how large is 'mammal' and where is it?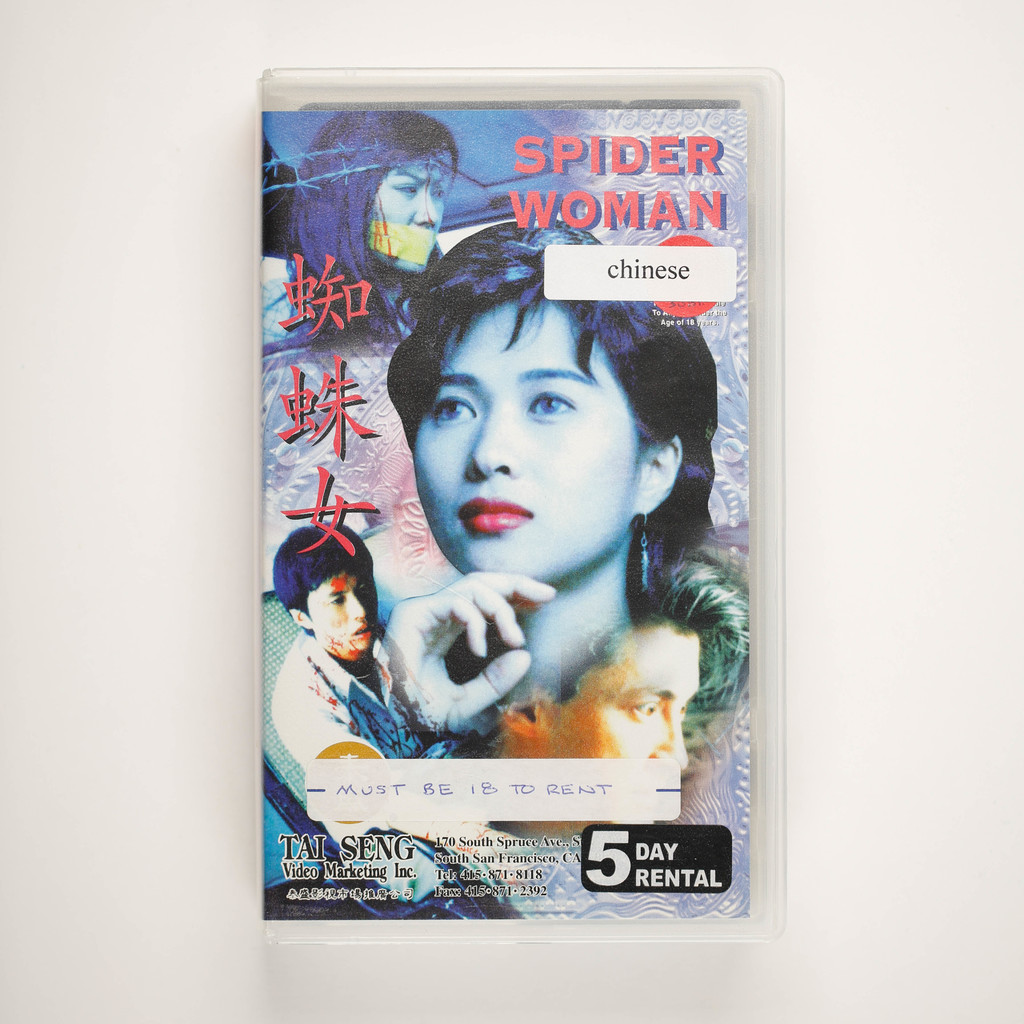
Bounding box: x1=273, y1=109, x2=473, y2=340.
